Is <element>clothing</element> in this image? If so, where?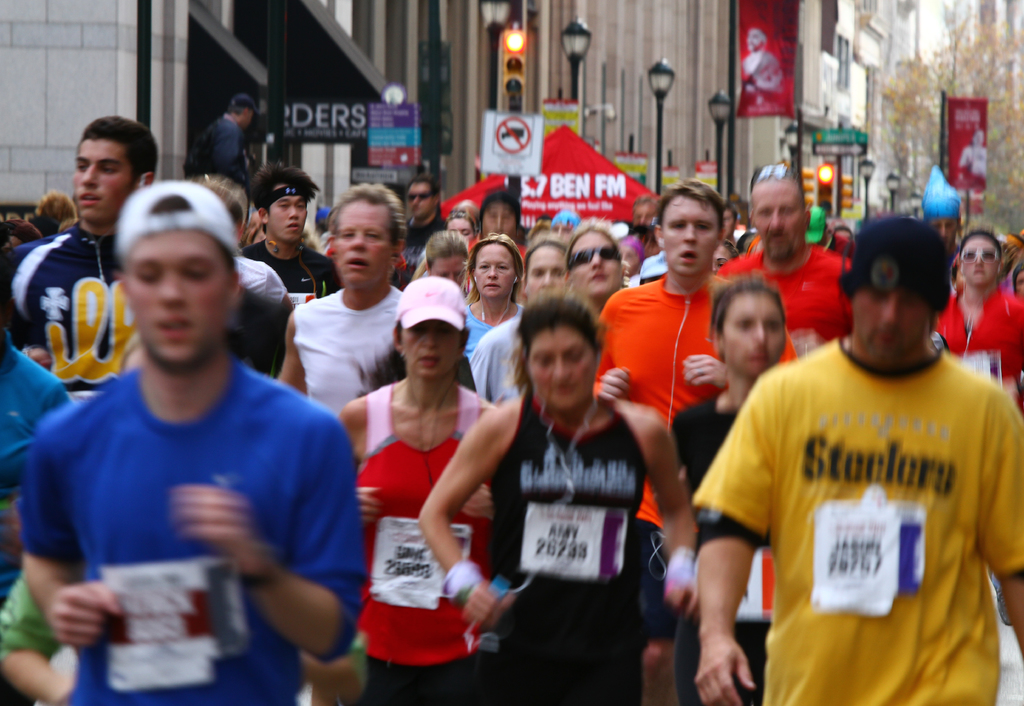
Yes, at x1=672 y1=389 x2=773 y2=705.
